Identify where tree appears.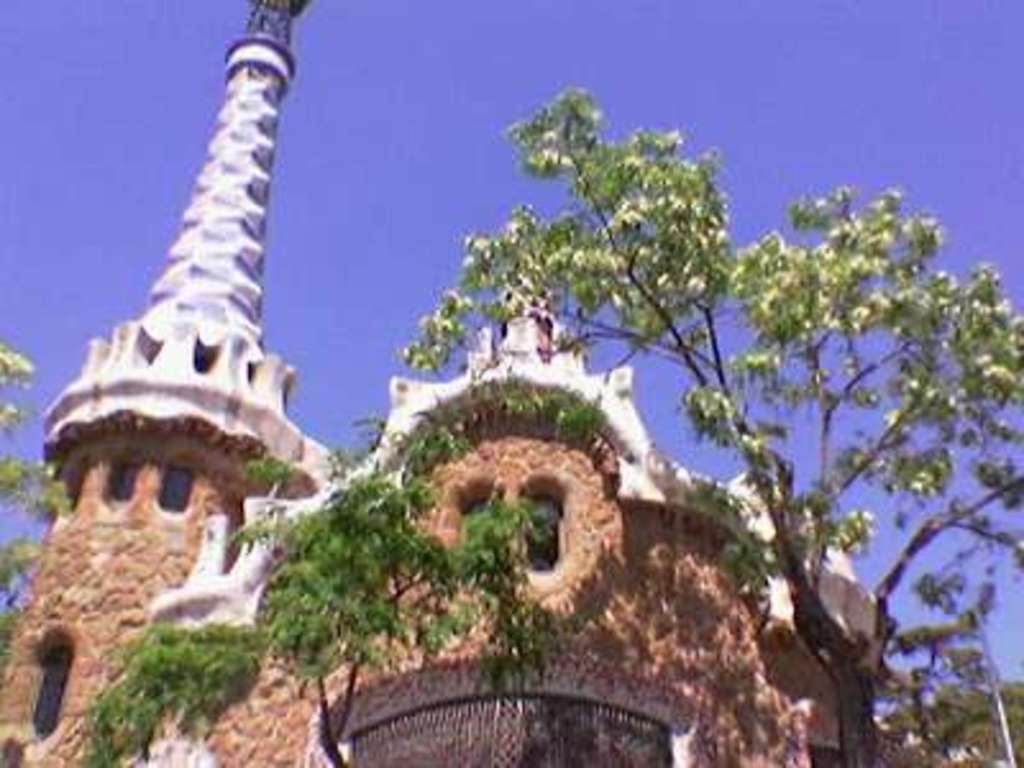
Appears at {"left": 82, "top": 625, "right": 253, "bottom": 765}.
